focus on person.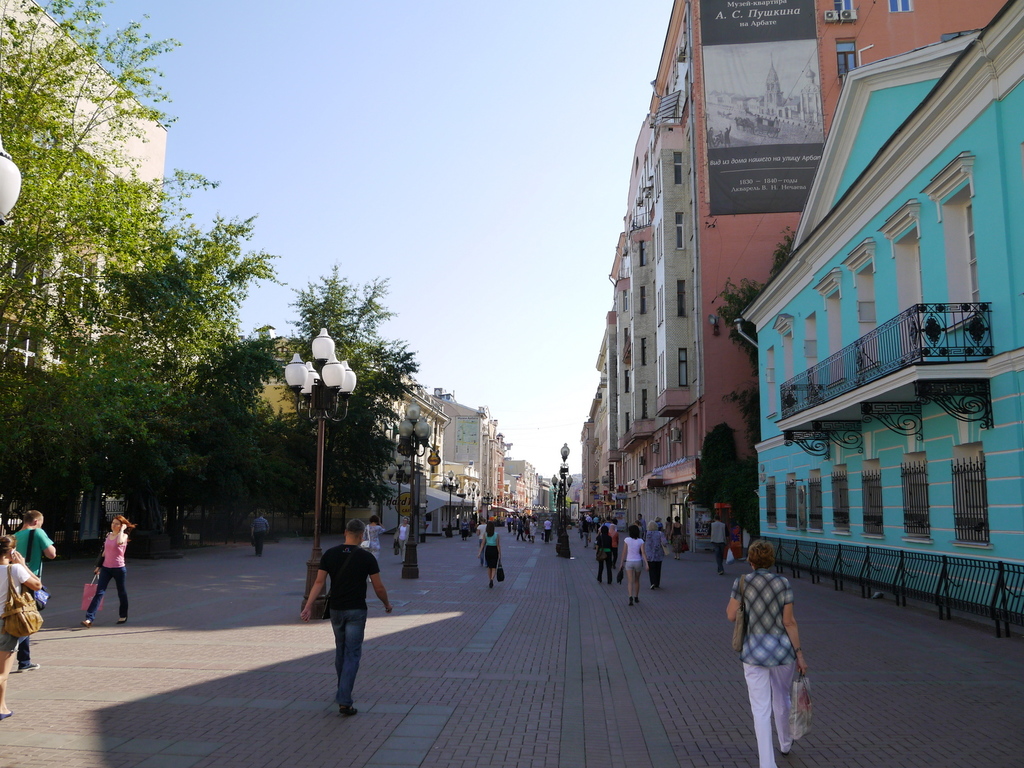
Focused at [left=708, top=124, right=716, bottom=147].
